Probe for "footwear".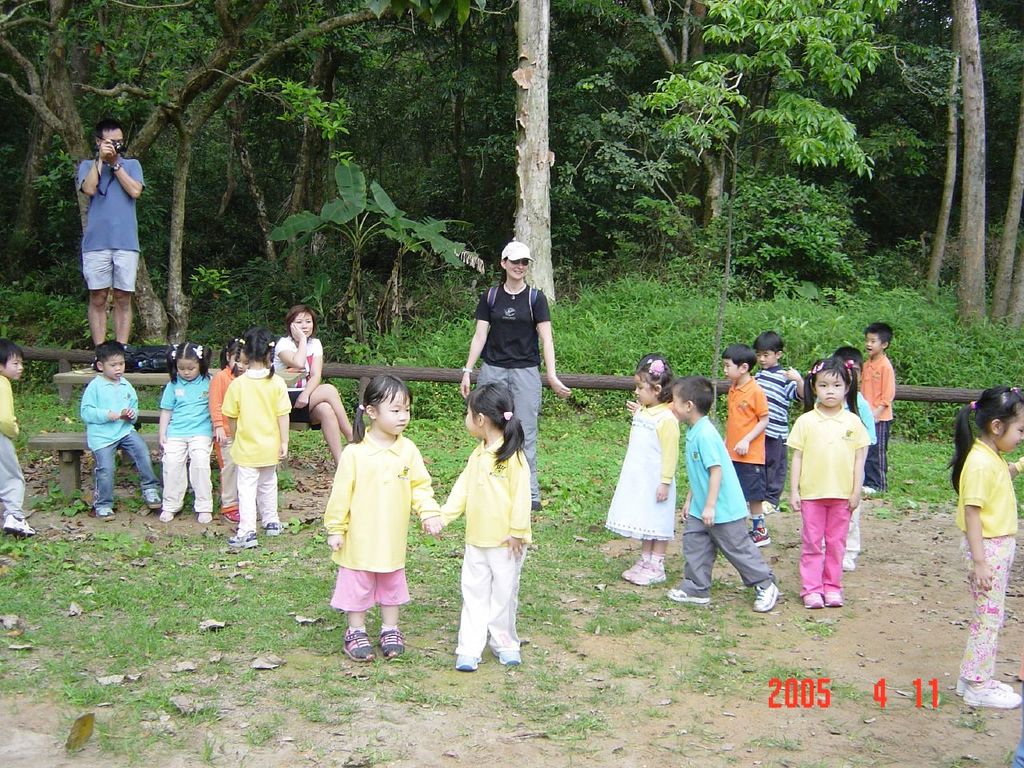
Probe result: 762 502 784 518.
